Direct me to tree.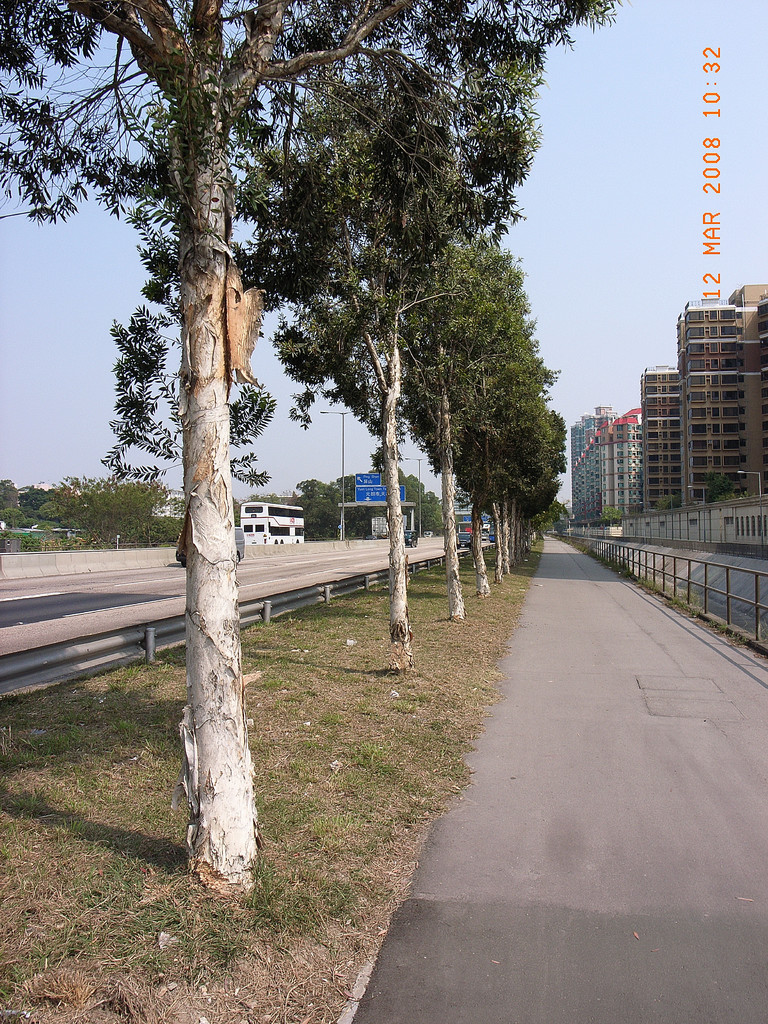
Direction: BBox(704, 470, 732, 503).
